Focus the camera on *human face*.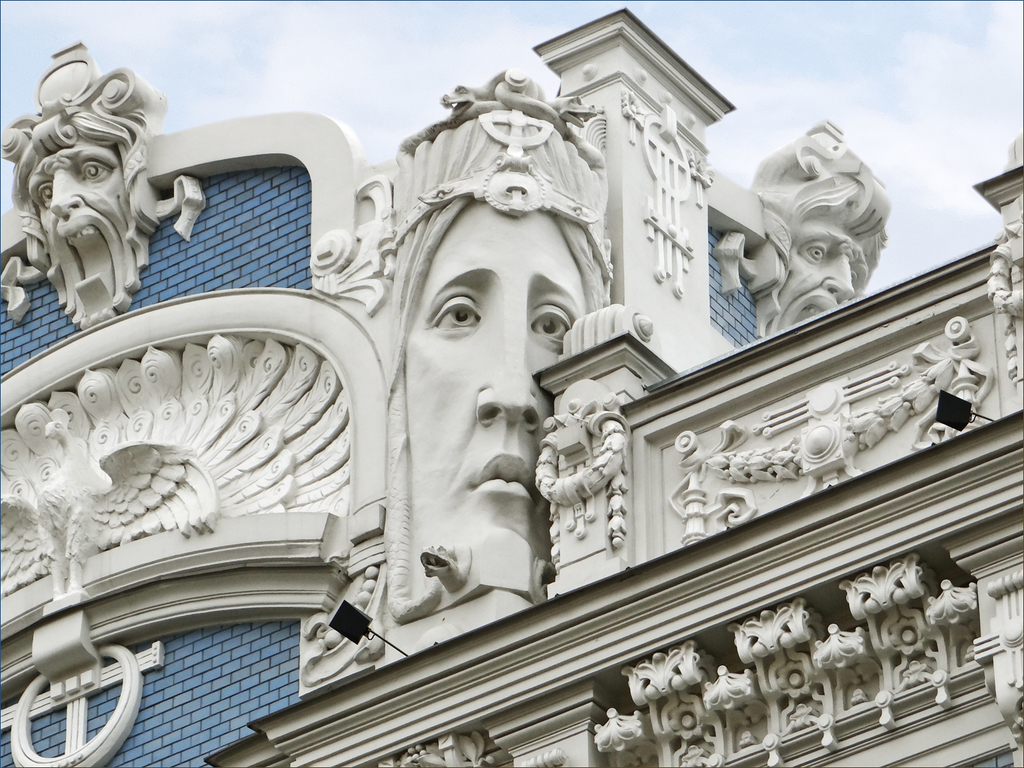
Focus region: Rect(784, 181, 874, 333).
